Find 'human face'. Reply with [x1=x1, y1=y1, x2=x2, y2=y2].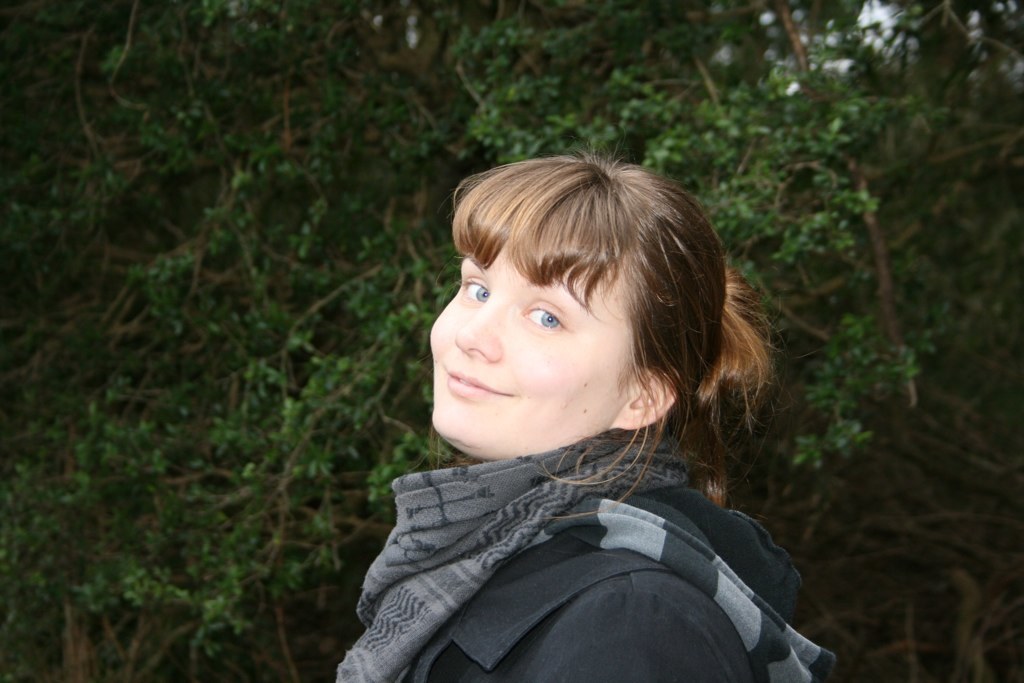
[x1=425, y1=248, x2=646, y2=467].
